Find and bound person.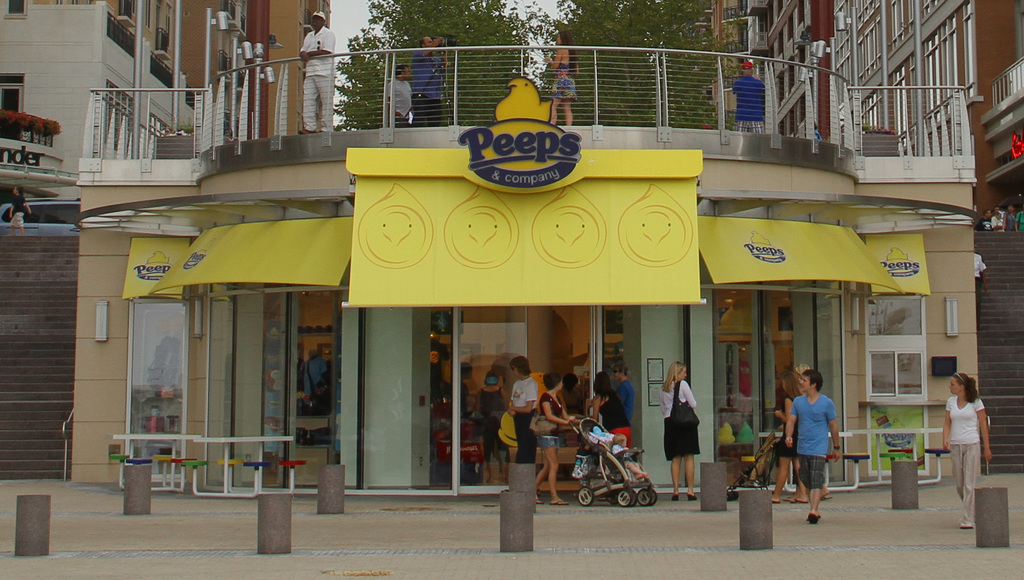
Bound: 298 9 337 131.
